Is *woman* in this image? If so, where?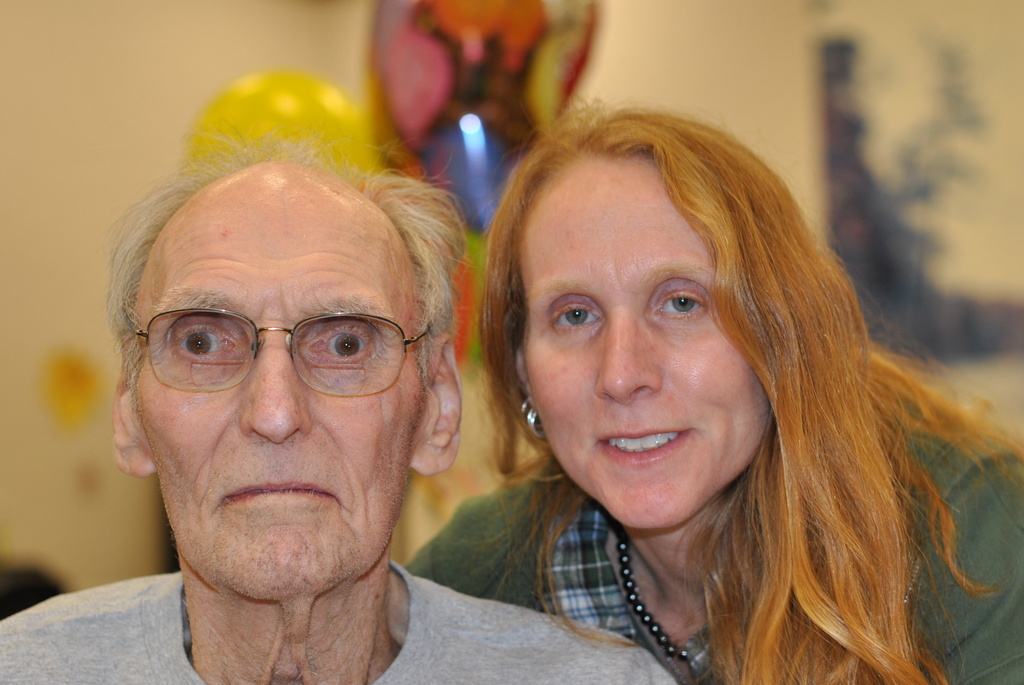
Yes, at l=378, t=103, r=1003, b=684.
